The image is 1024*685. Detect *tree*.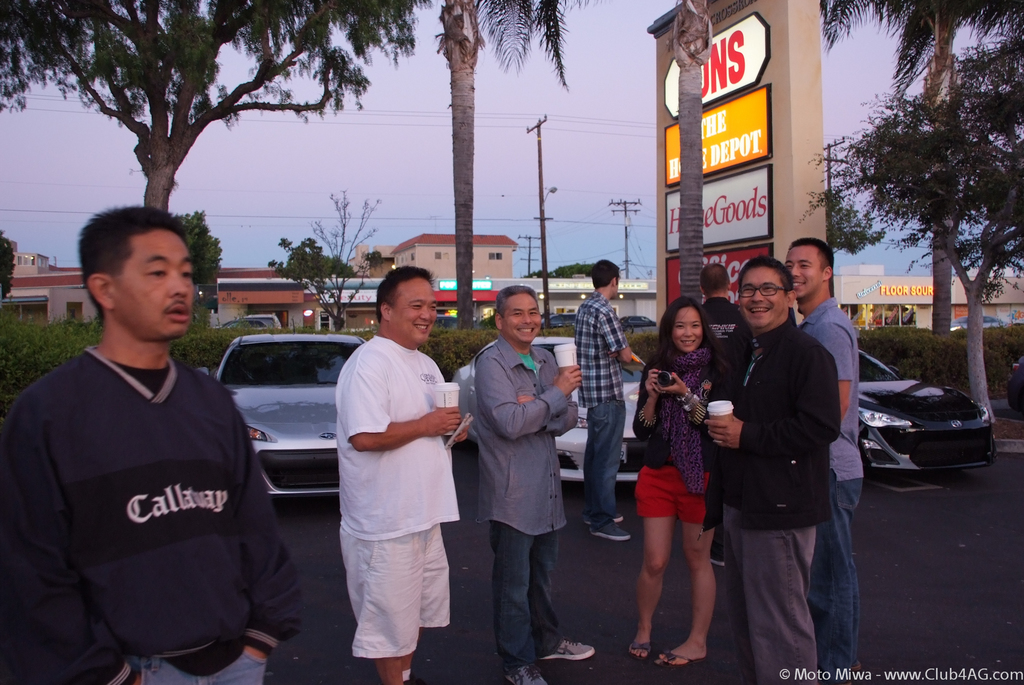
Detection: box=[455, 0, 609, 332].
